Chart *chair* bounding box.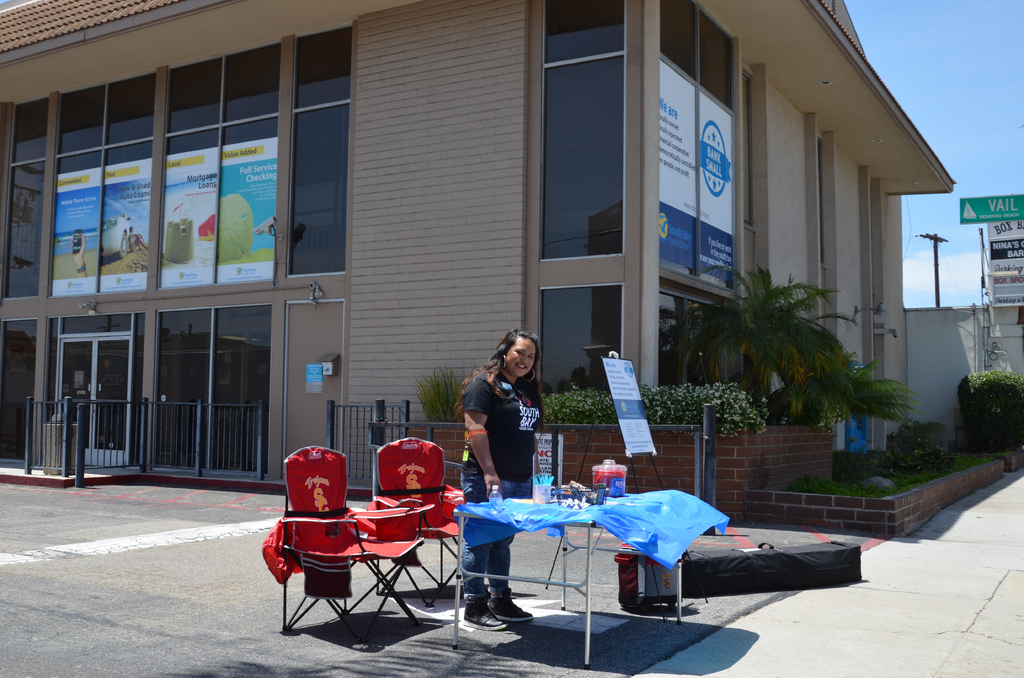
Charted: region(268, 462, 412, 647).
